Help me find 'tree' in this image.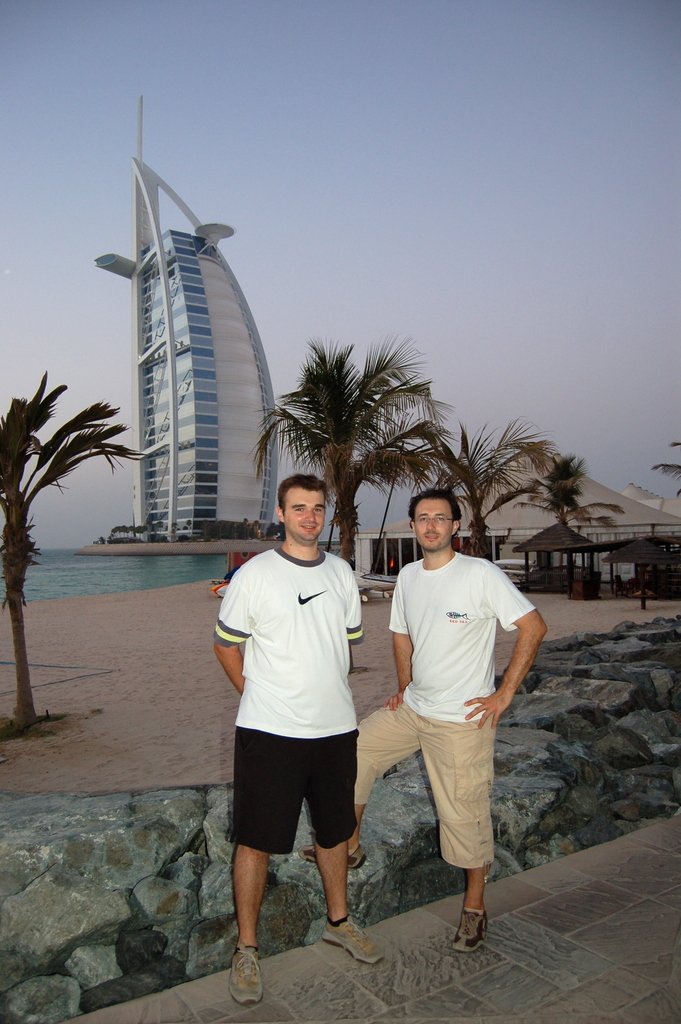
Found it: {"left": 419, "top": 419, "right": 553, "bottom": 557}.
